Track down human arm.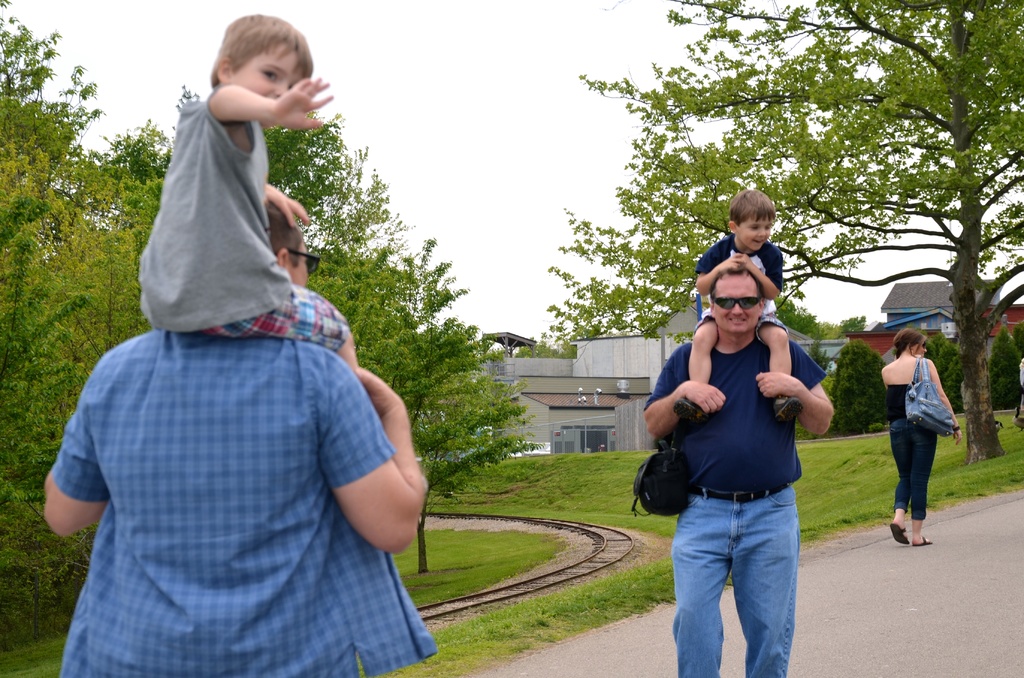
Tracked to BBox(695, 259, 739, 296).
